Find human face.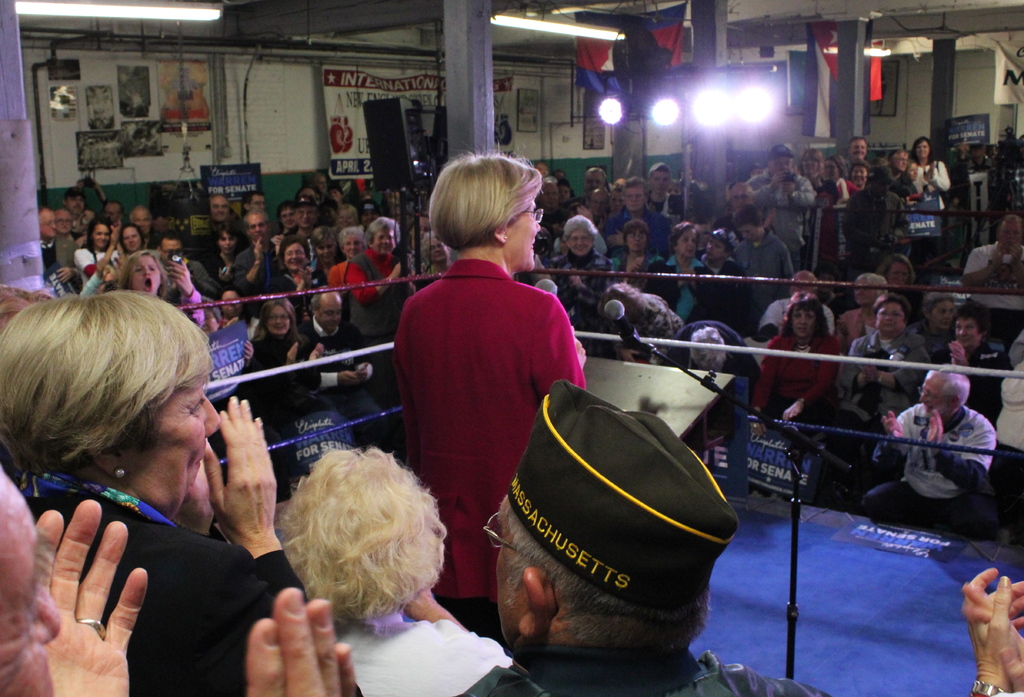
<bbox>124, 231, 140, 250</bbox>.
